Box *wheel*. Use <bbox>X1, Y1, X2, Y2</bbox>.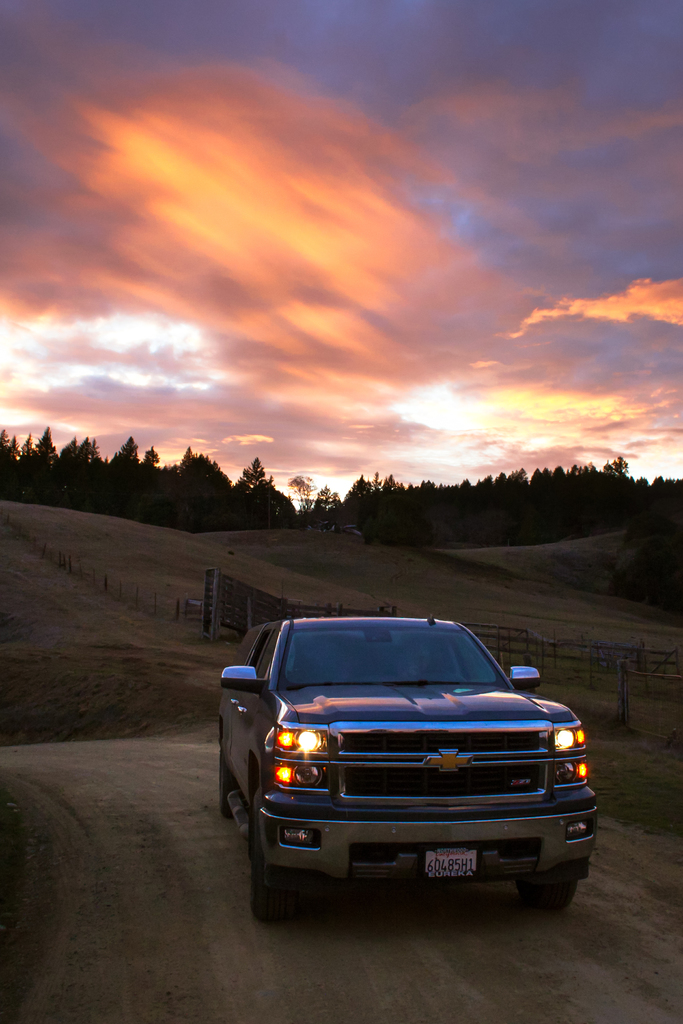
<bbox>218, 722, 241, 818</bbox>.
